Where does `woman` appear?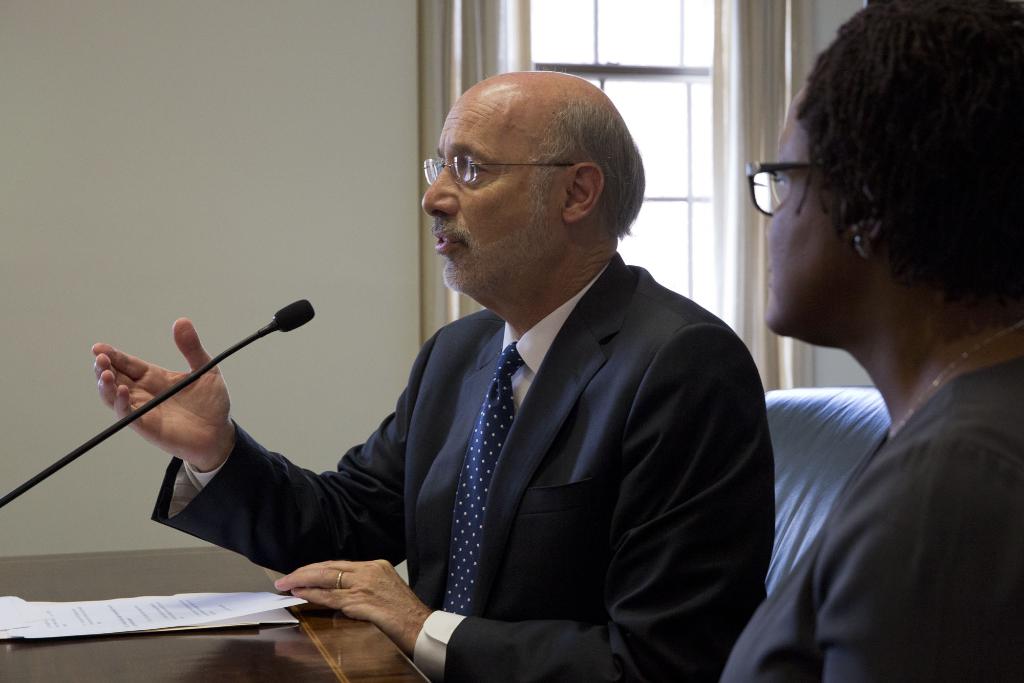
Appears at {"left": 719, "top": 0, "right": 1019, "bottom": 680}.
